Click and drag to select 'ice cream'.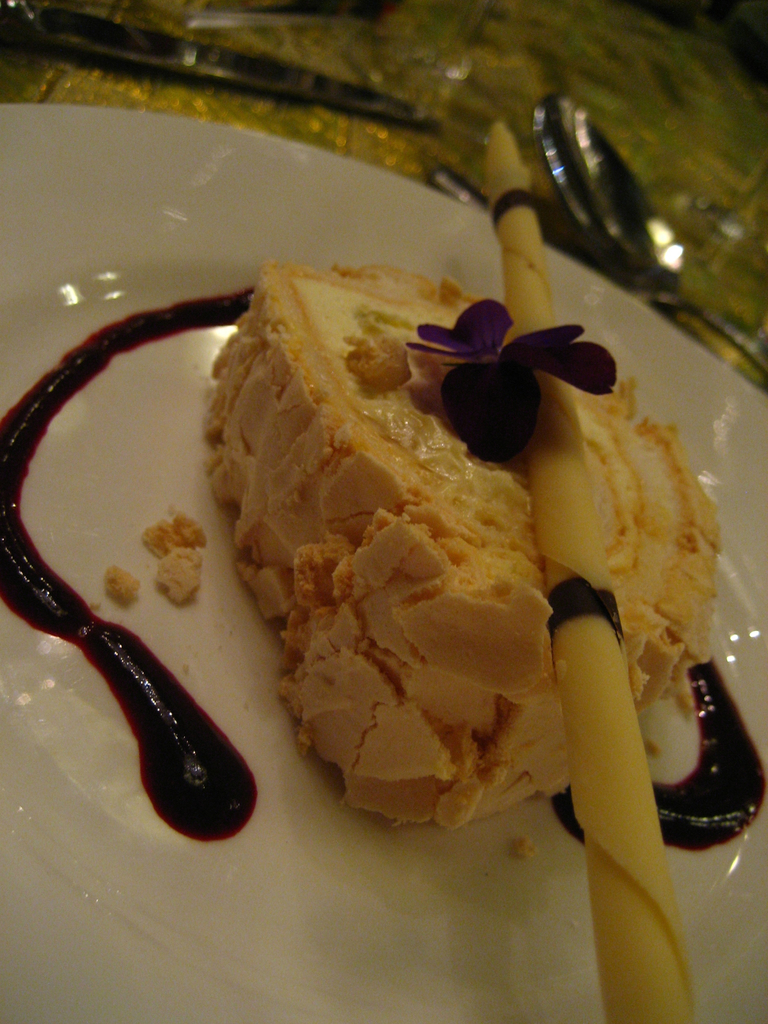
Selection: select_region(216, 254, 733, 844).
